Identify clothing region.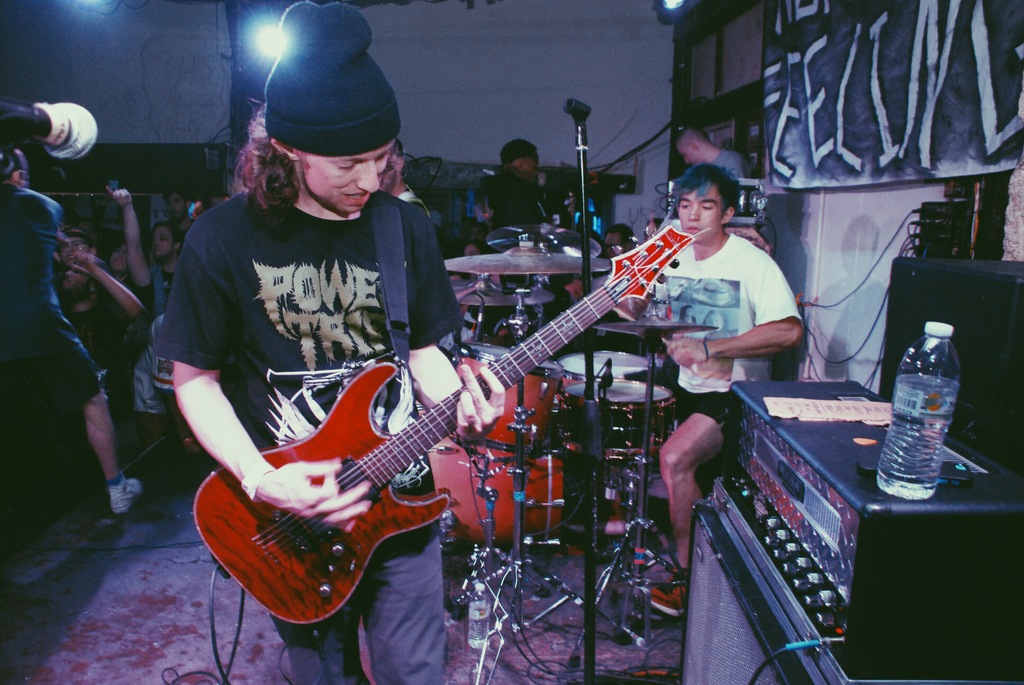
Region: 116:316:154:460.
